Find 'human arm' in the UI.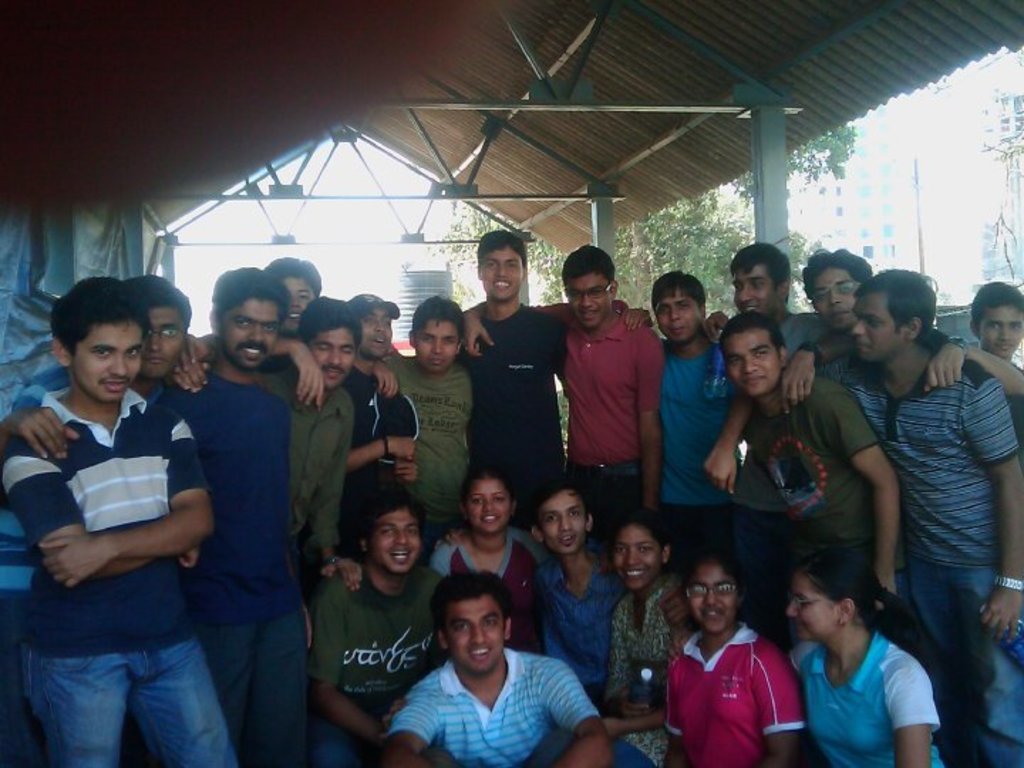
UI element at bbox(462, 299, 577, 361).
